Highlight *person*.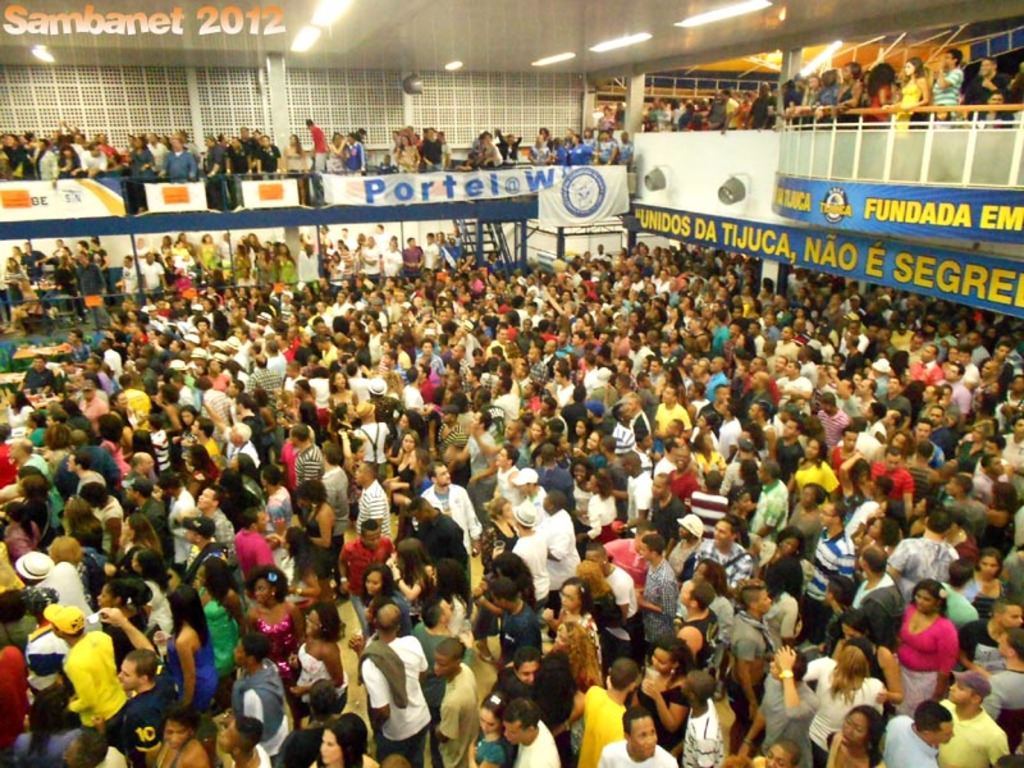
Highlighted region: (left=639, top=631, right=696, bottom=746).
